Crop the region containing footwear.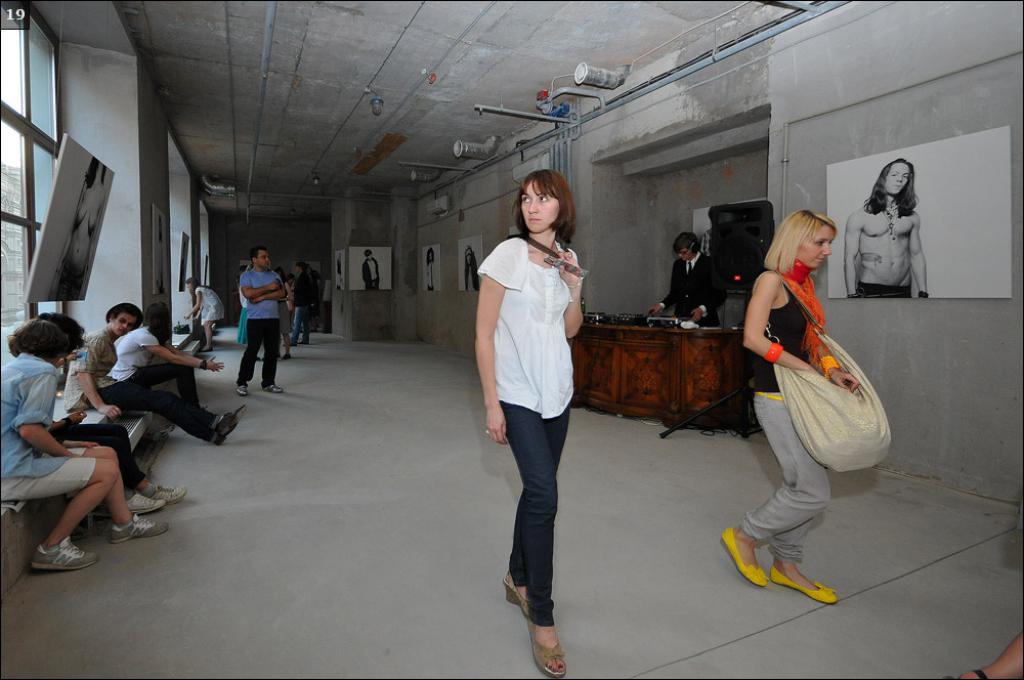
Crop region: <bbox>285, 339, 298, 346</bbox>.
